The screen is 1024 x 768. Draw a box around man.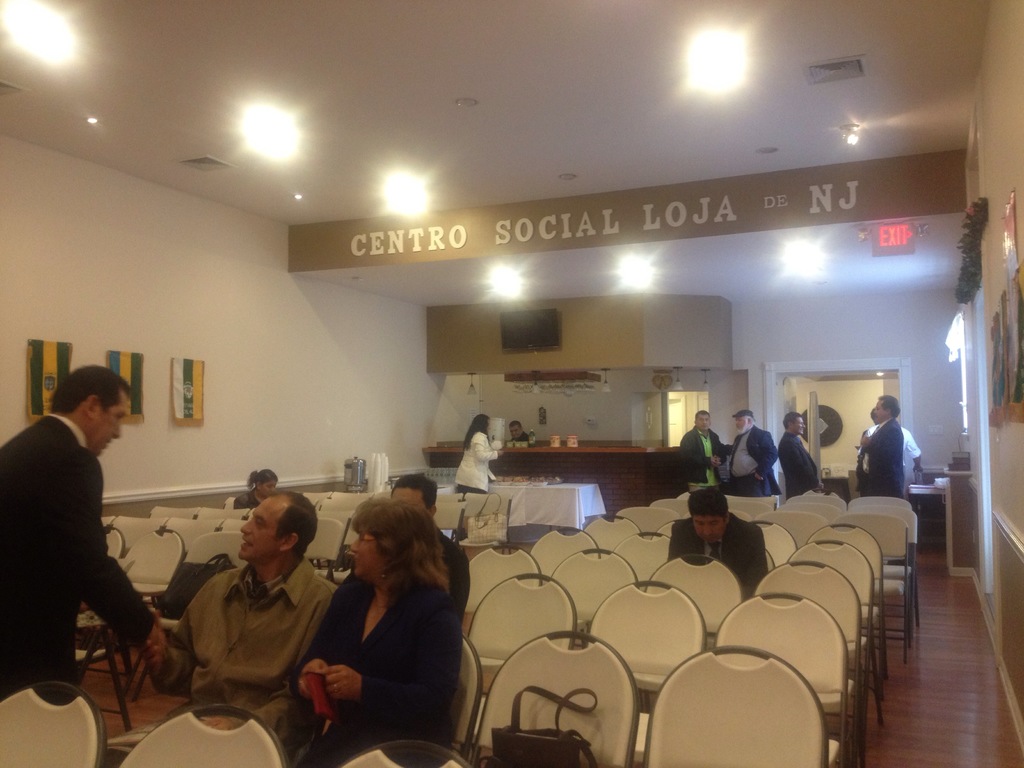
{"x1": 722, "y1": 409, "x2": 776, "y2": 498}.
